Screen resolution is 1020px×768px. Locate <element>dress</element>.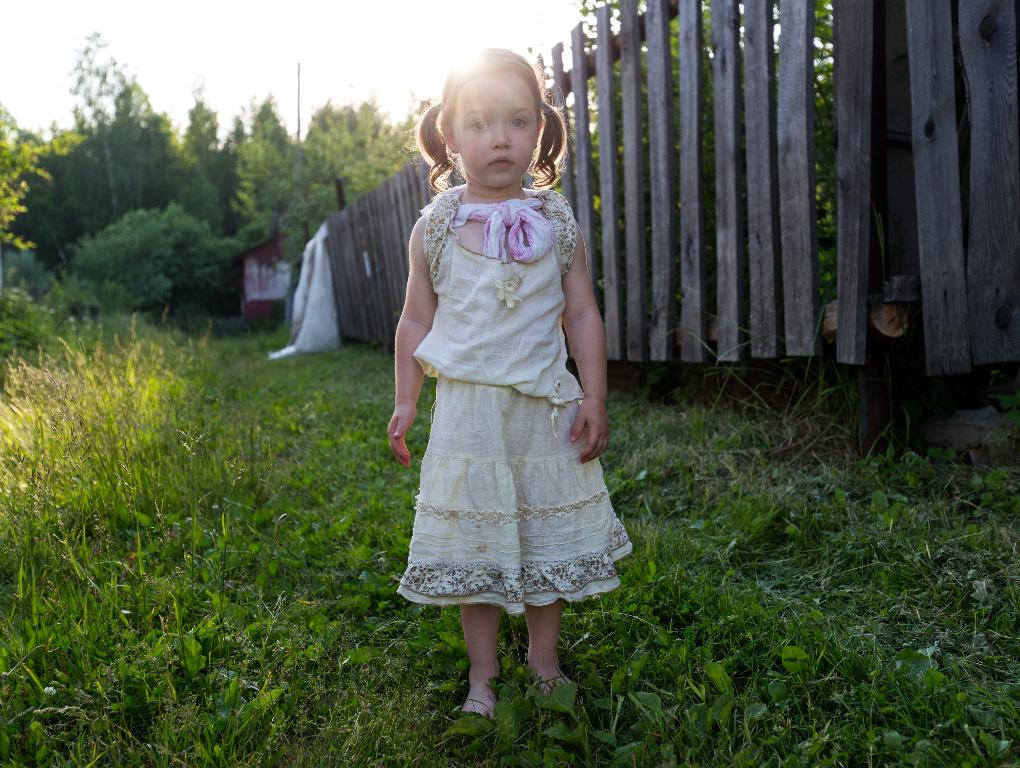
select_region(400, 182, 634, 614).
